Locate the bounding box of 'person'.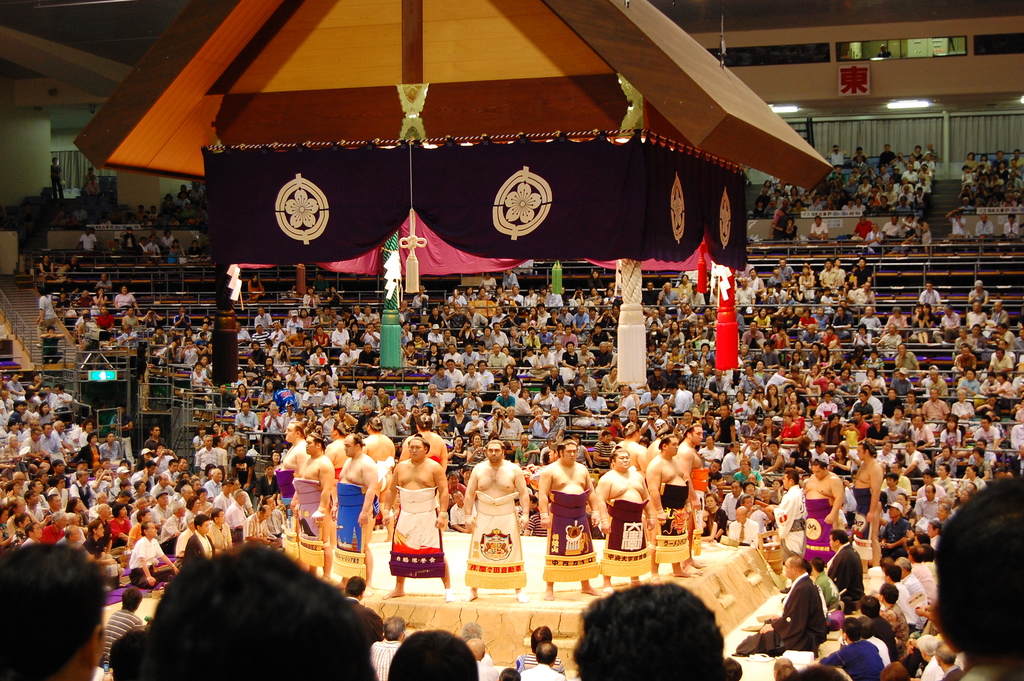
Bounding box: box=[974, 213, 993, 236].
